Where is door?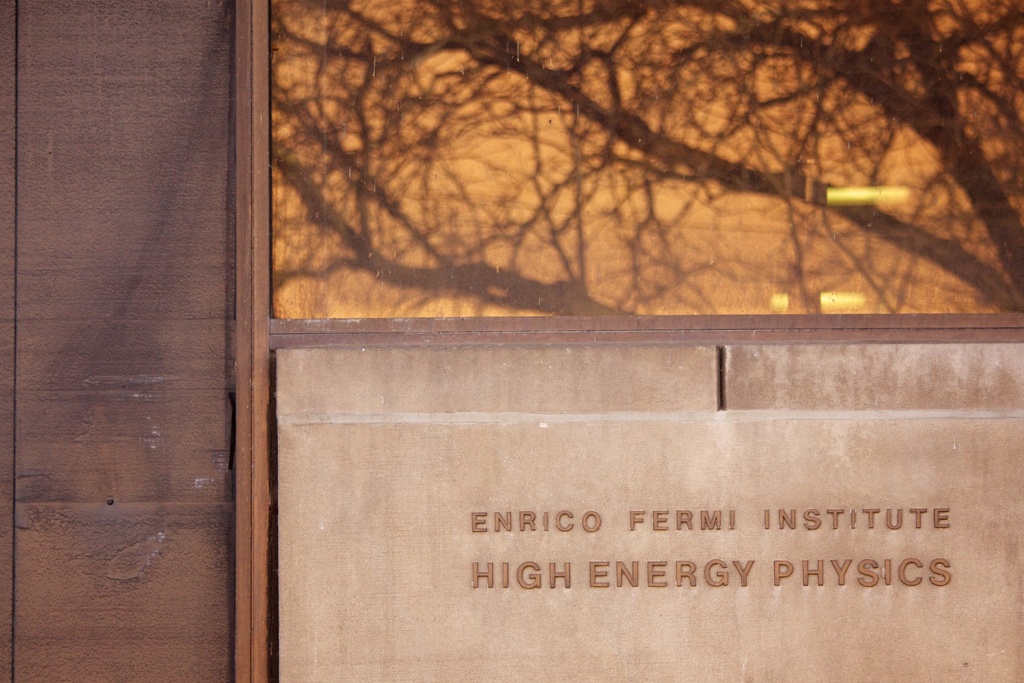
l=0, t=0, r=1023, b=682.
